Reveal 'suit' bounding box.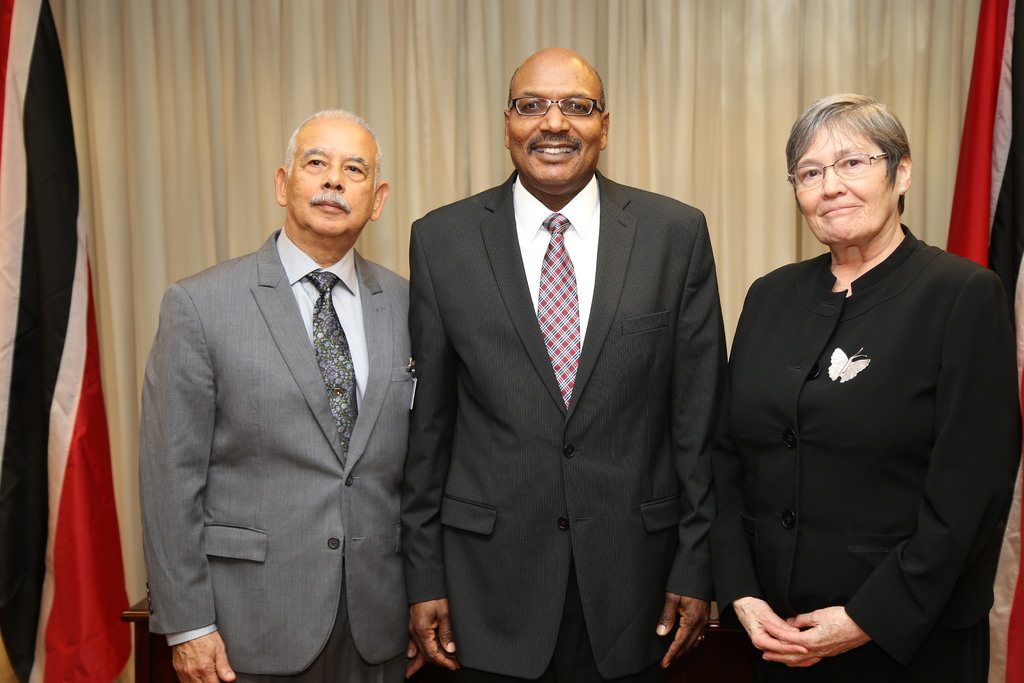
Revealed: crop(131, 101, 433, 678).
